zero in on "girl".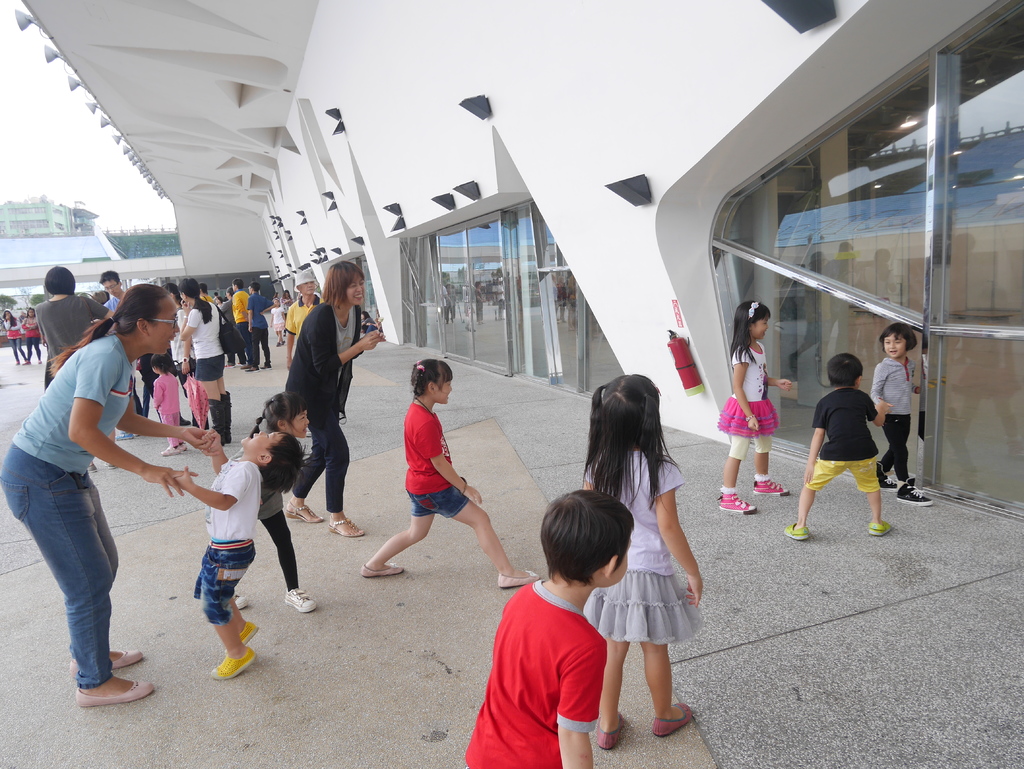
Zeroed in: pyautogui.locateOnScreen(1, 309, 28, 366).
